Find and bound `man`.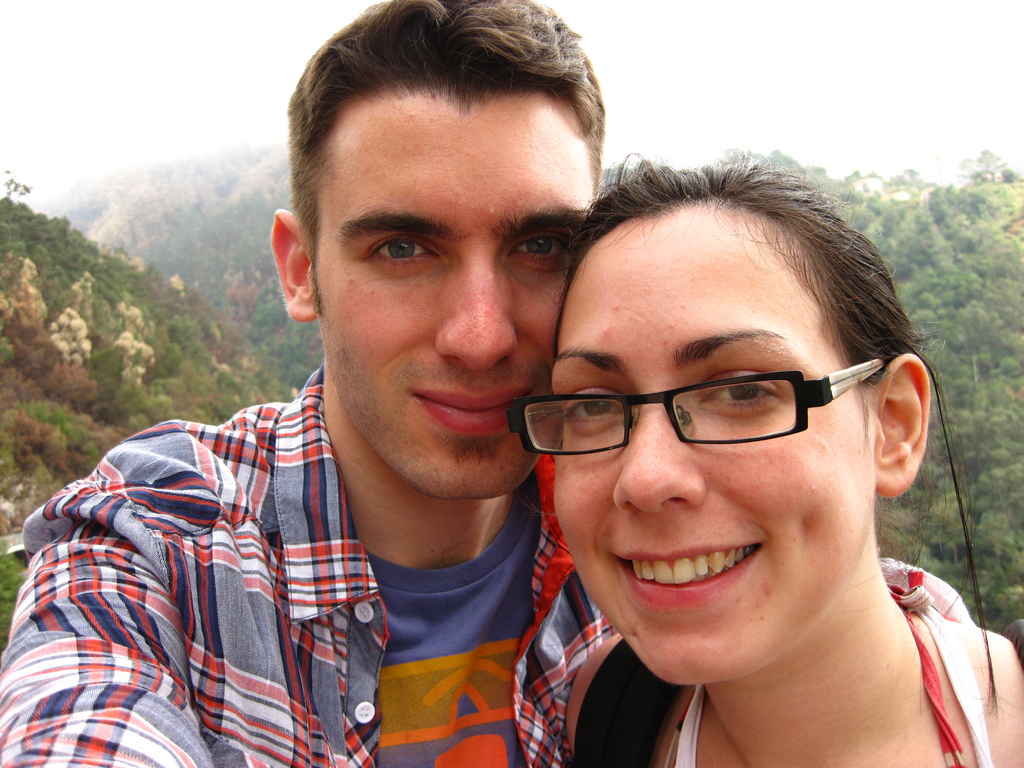
Bound: [x1=50, y1=50, x2=660, y2=767].
